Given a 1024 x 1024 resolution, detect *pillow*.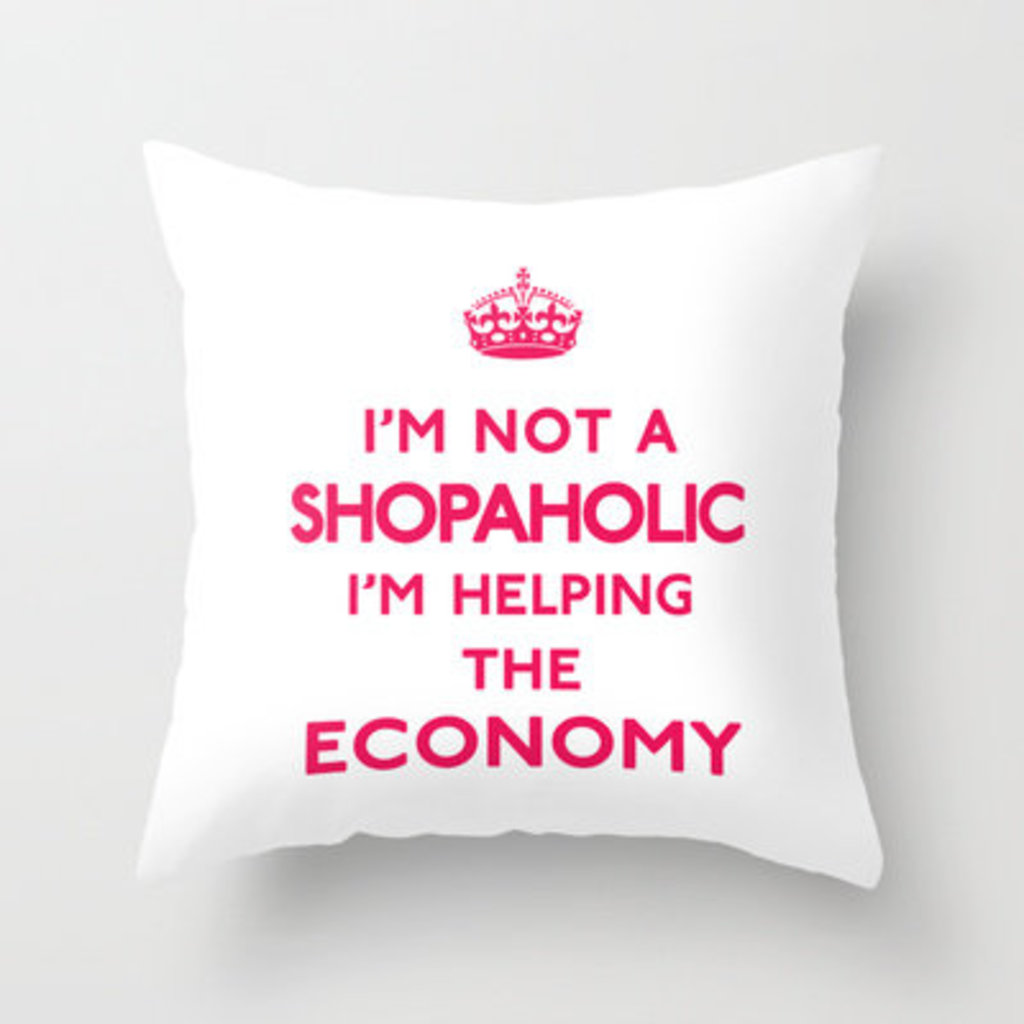
BBox(138, 143, 876, 904).
